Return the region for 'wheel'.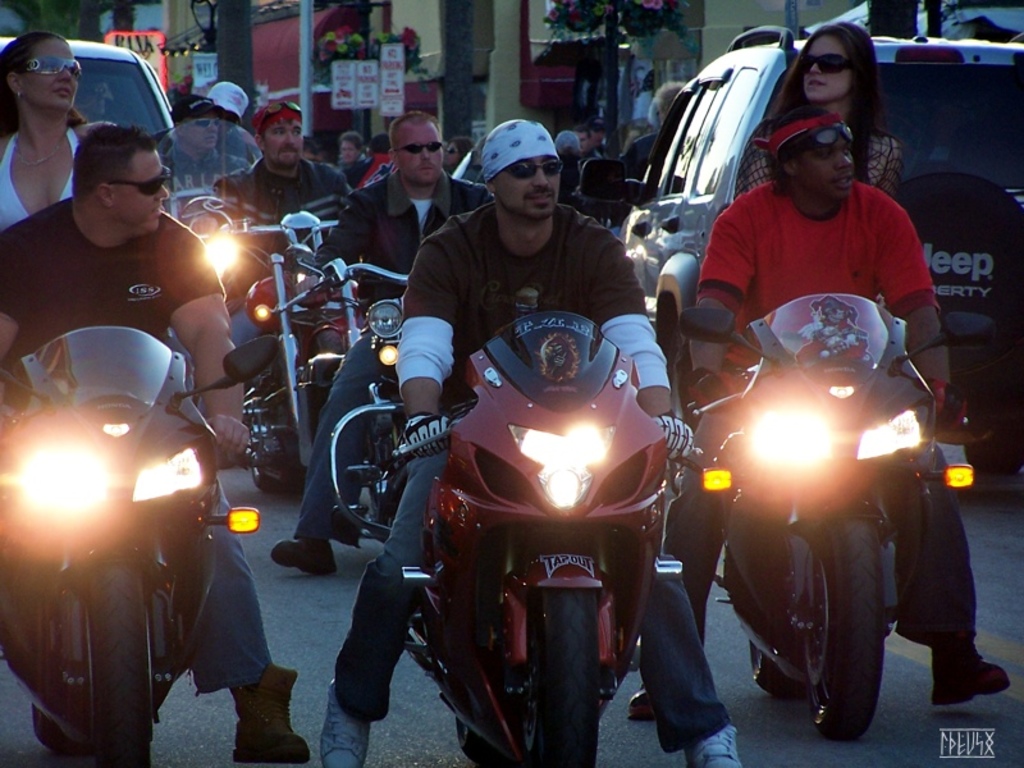
x1=29, y1=708, x2=82, y2=751.
